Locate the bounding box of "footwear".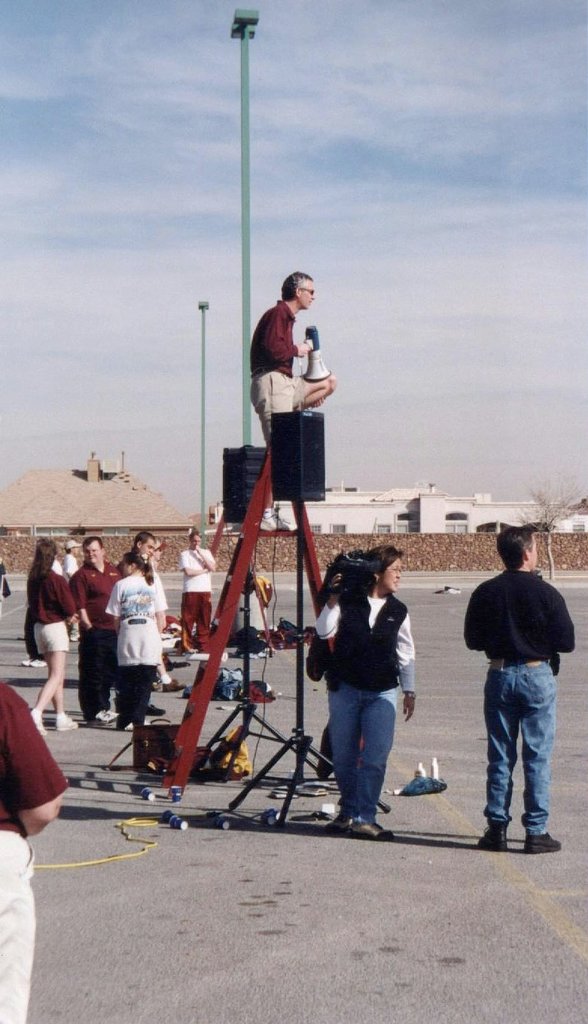
Bounding box: crop(54, 709, 84, 739).
